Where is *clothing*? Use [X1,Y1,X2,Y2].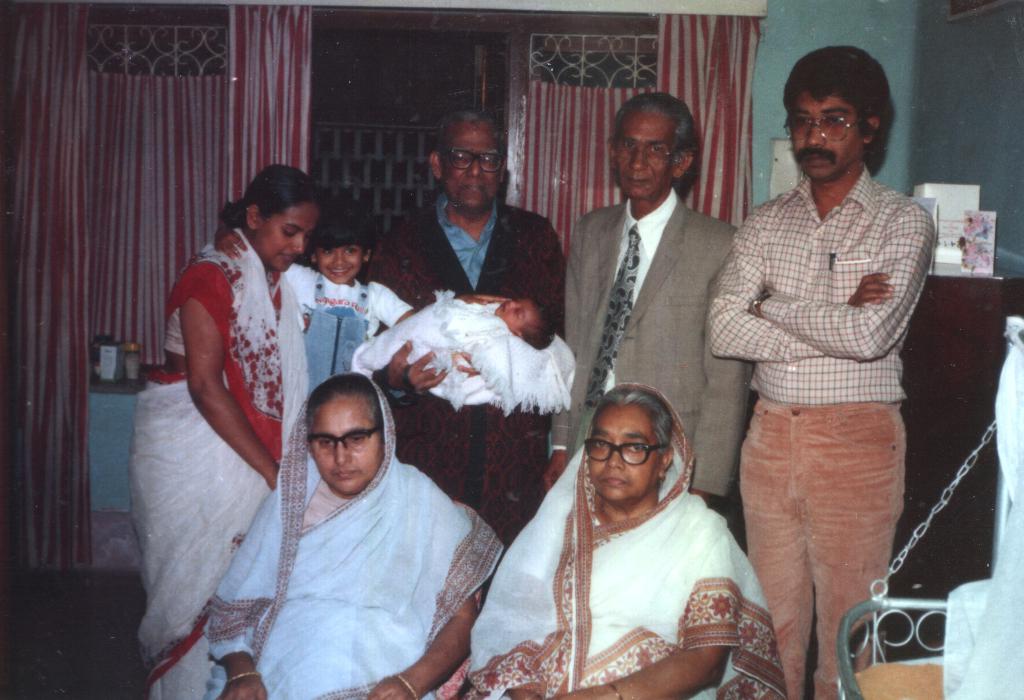
[131,227,289,699].
